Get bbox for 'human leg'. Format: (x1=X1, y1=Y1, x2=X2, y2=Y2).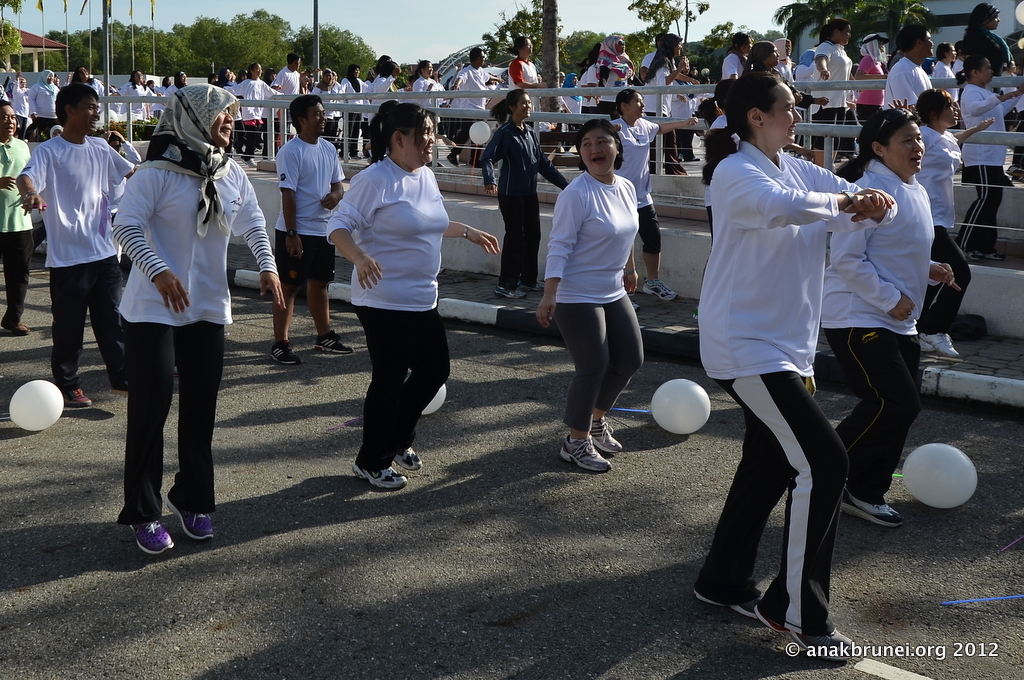
(x1=305, y1=212, x2=355, y2=355).
